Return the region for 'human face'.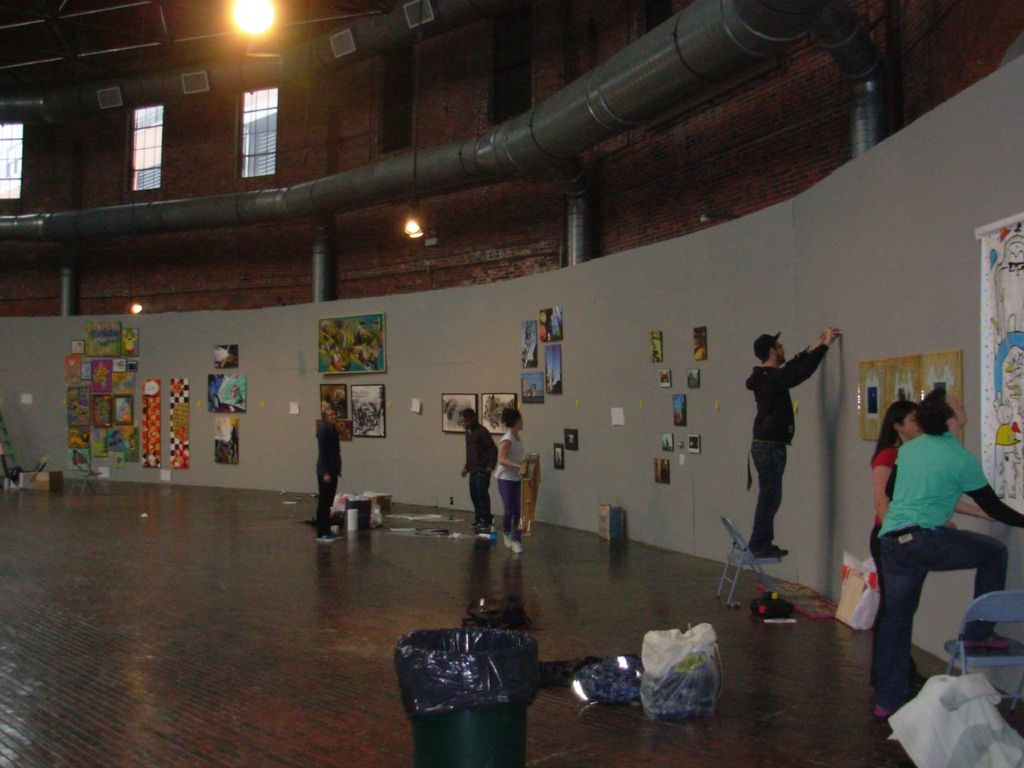
<box>462,414,470,428</box>.
